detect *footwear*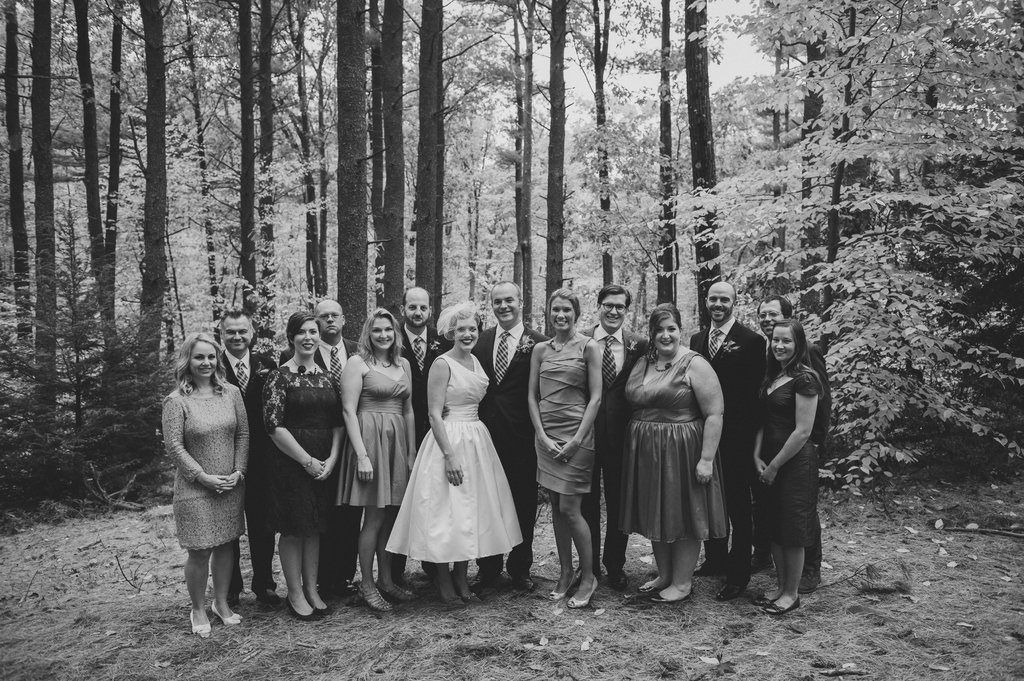
[x1=563, y1=569, x2=594, y2=609]
